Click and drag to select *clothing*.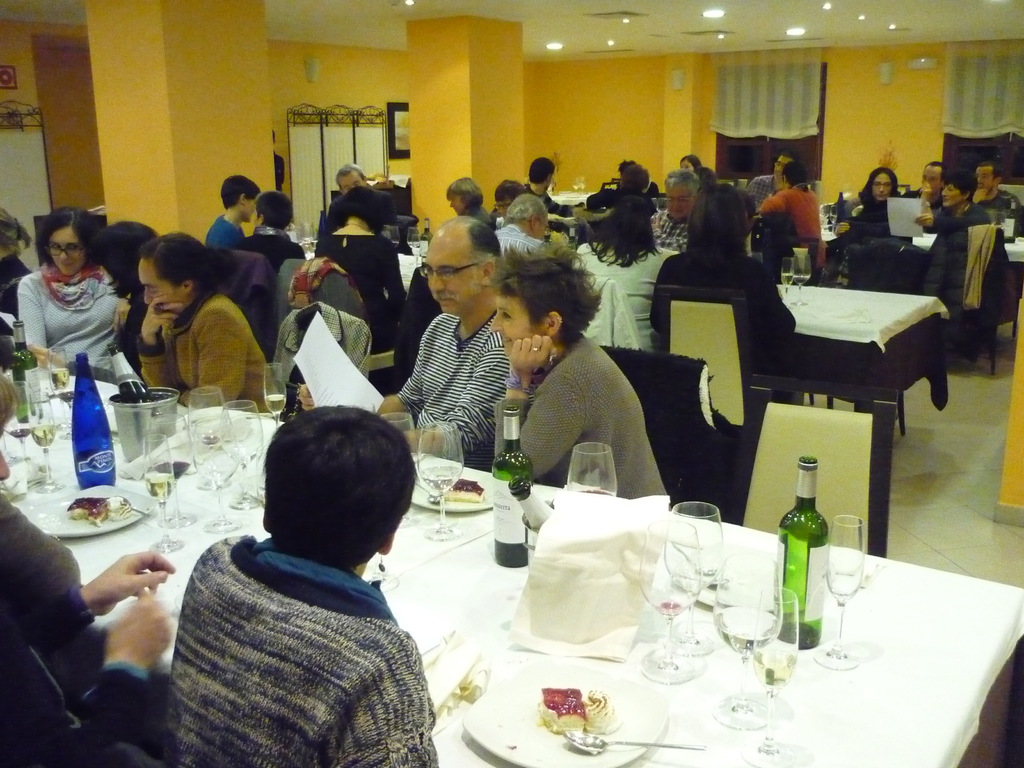
Selection: (137, 294, 276, 412).
